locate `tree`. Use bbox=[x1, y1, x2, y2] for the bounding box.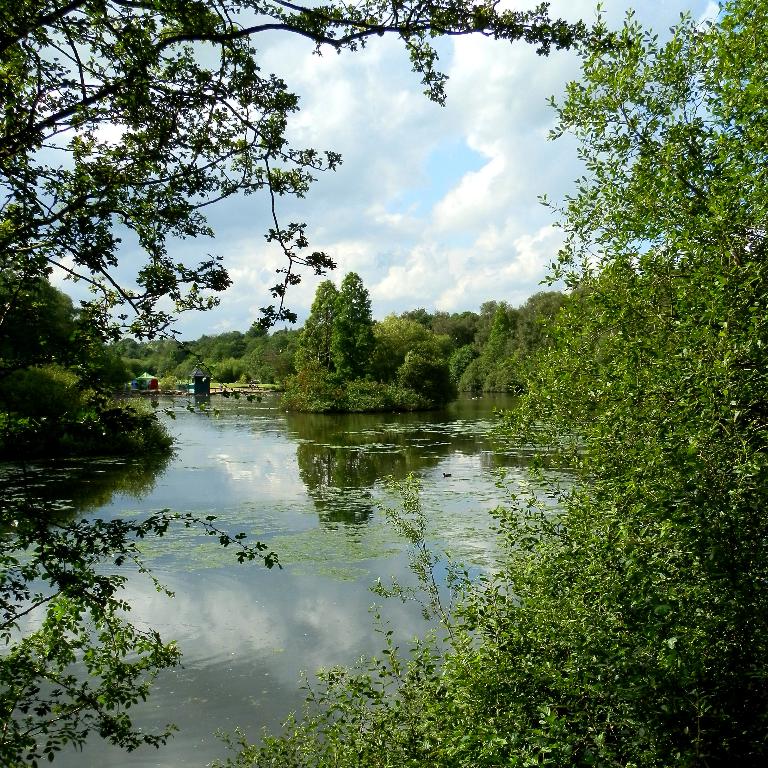
bbox=[302, 280, 336, 359].
